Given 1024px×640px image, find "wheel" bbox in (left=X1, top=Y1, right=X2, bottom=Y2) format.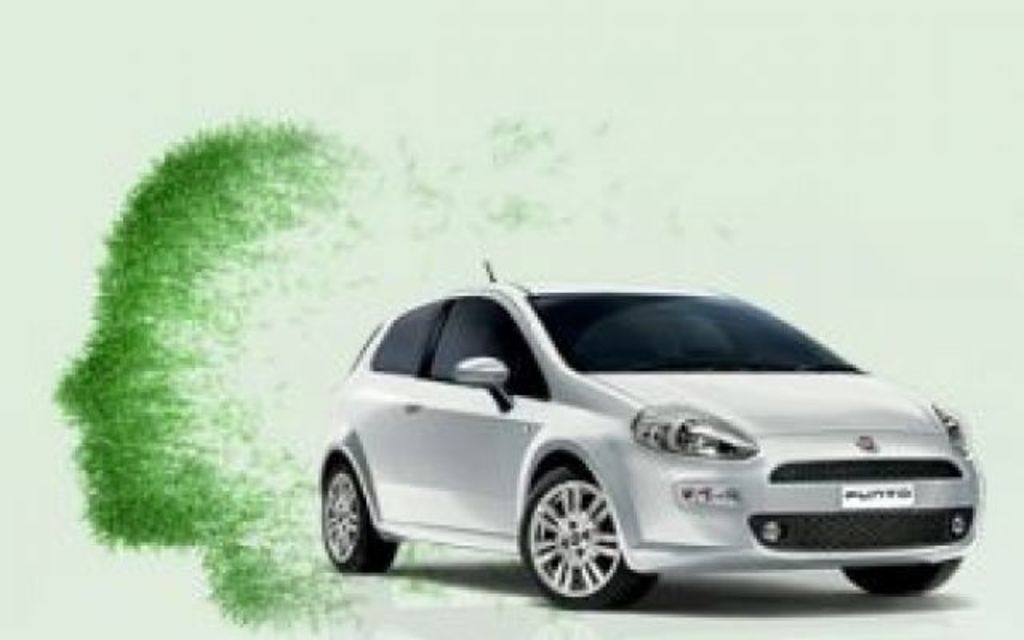
(left=843, top=560, right=960, bottom=595).
